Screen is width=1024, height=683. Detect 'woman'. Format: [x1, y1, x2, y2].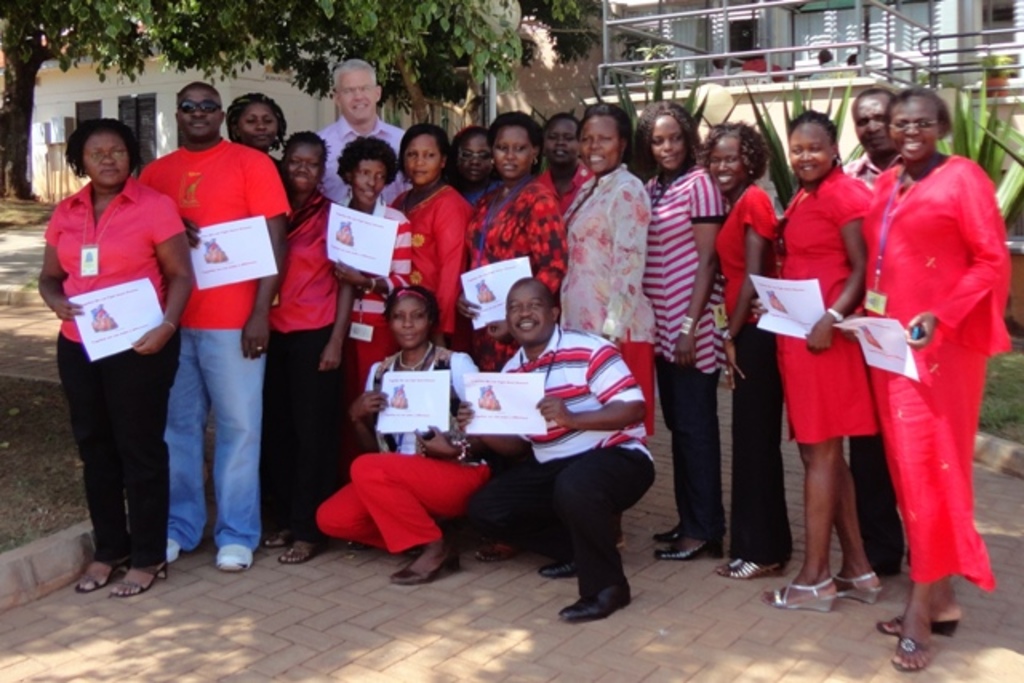
[749, 112, 870, 613].
